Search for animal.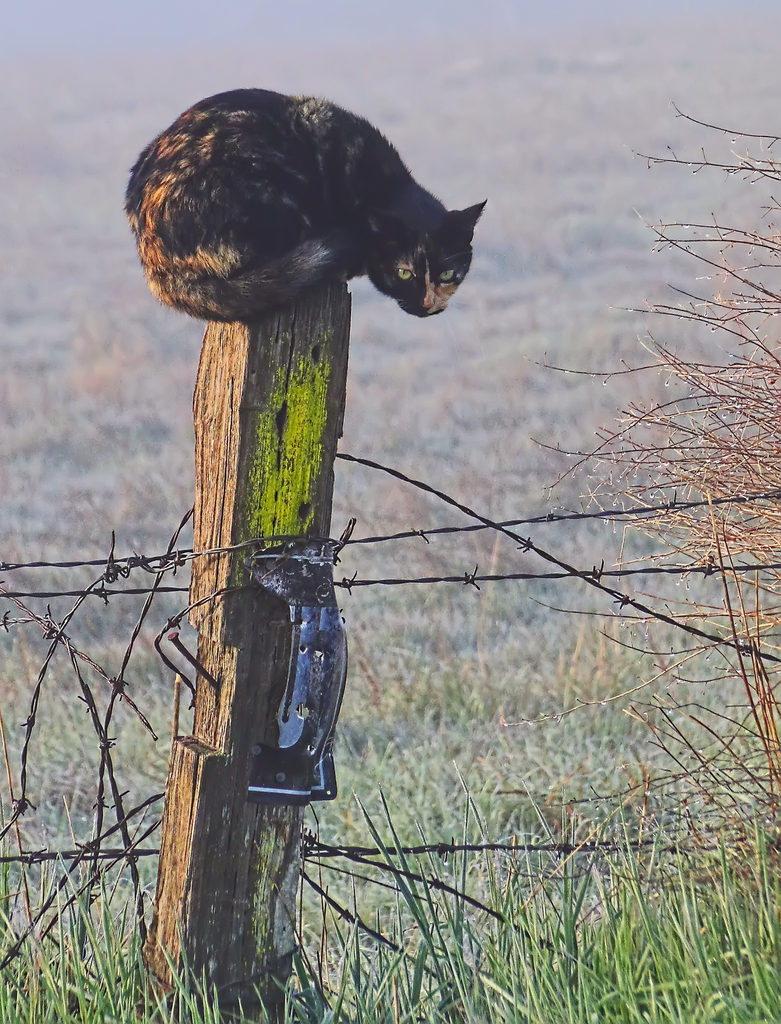
Found at [125, 84, 490, 321].
